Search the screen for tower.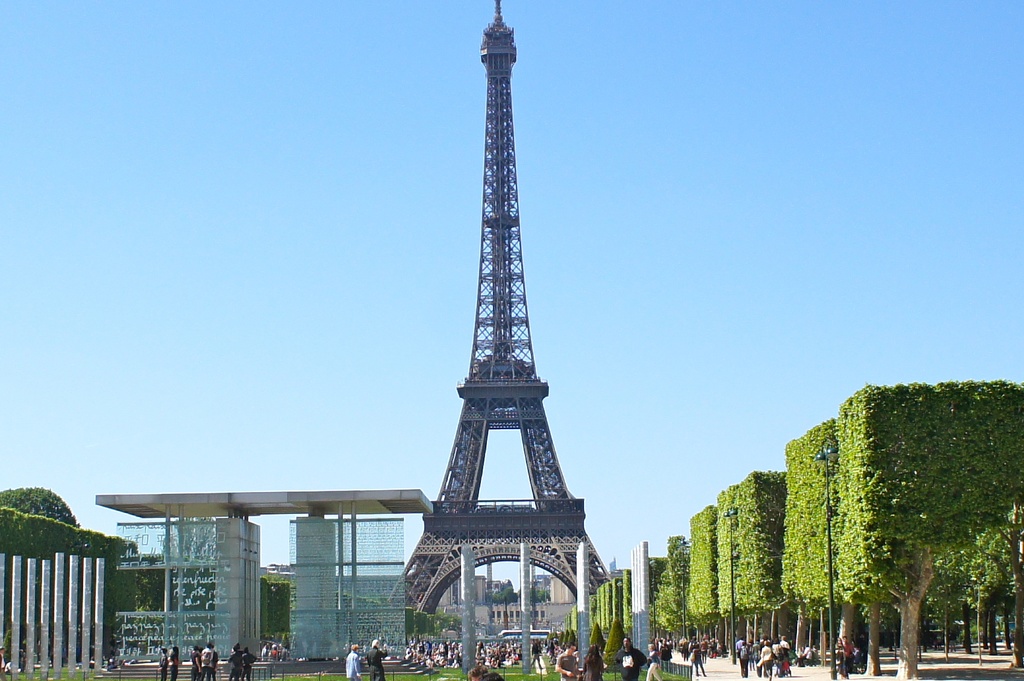
Found at [384, 0, 598, 541].
